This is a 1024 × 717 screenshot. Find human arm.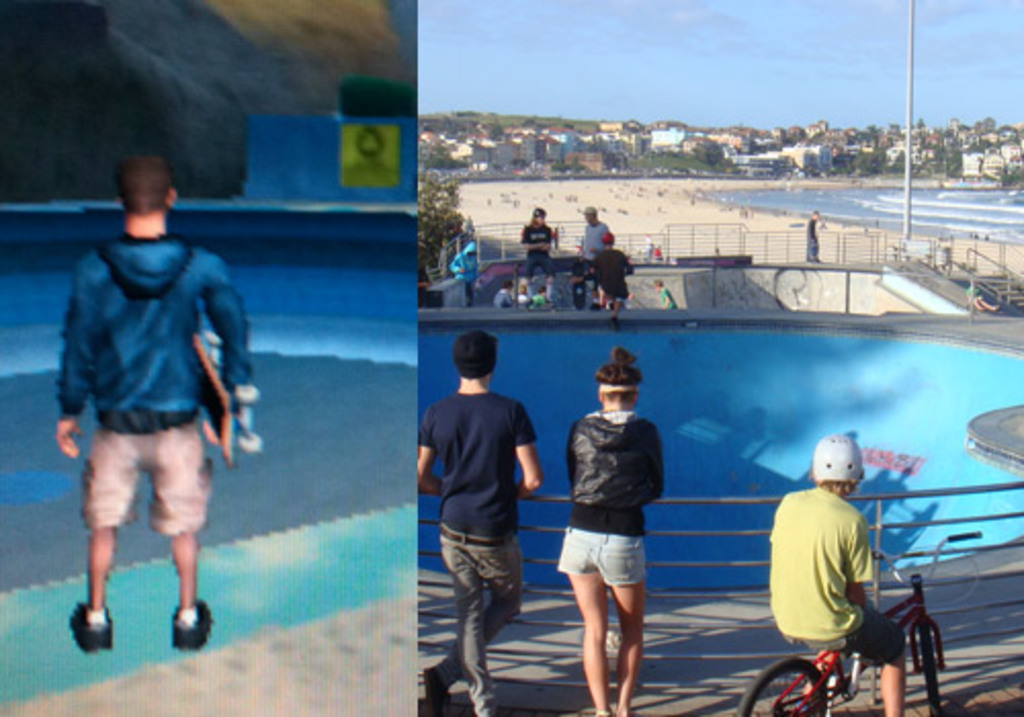
Bounding box: l=586, t=254, r=602, b=275.
